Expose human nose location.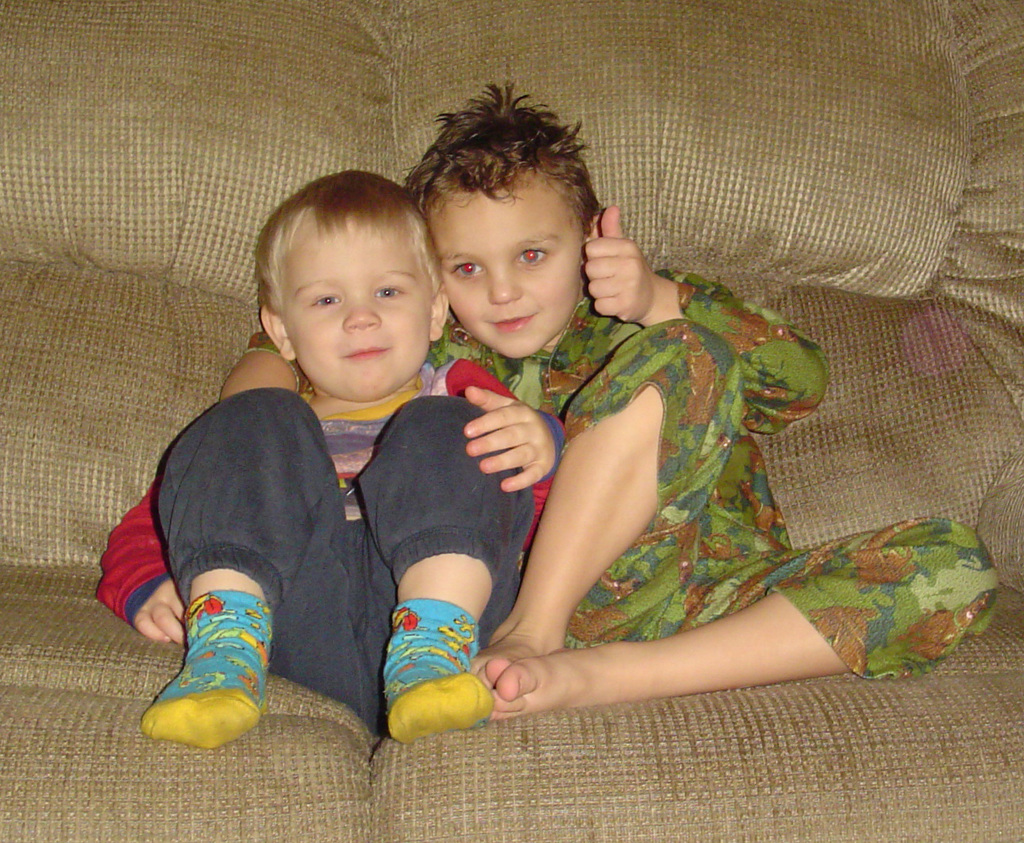
Exposed at x1=344 y1=297 x2=383 y2=332.
